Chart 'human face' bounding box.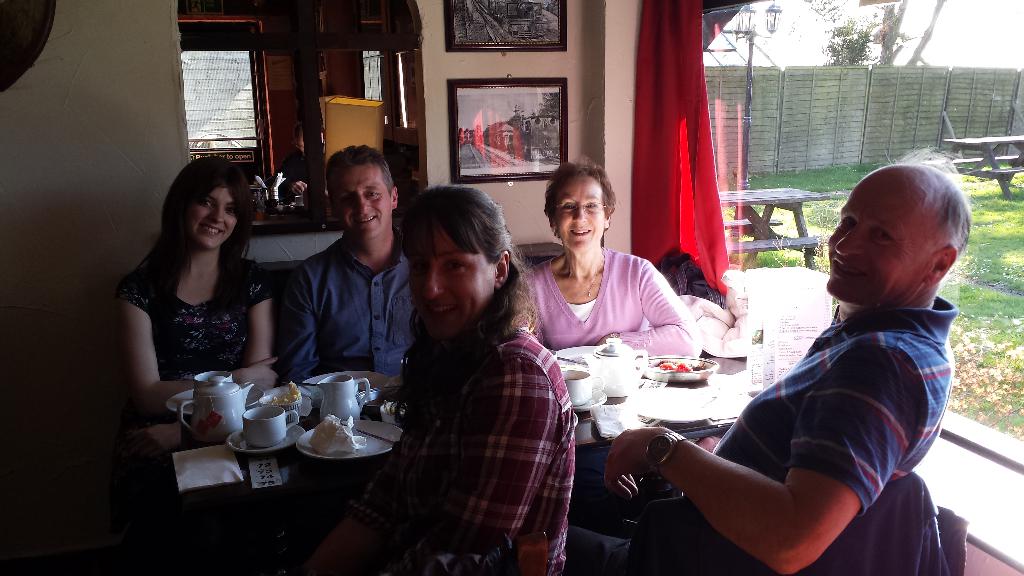
Charted: bbox=[191, 188, 235, 248].
